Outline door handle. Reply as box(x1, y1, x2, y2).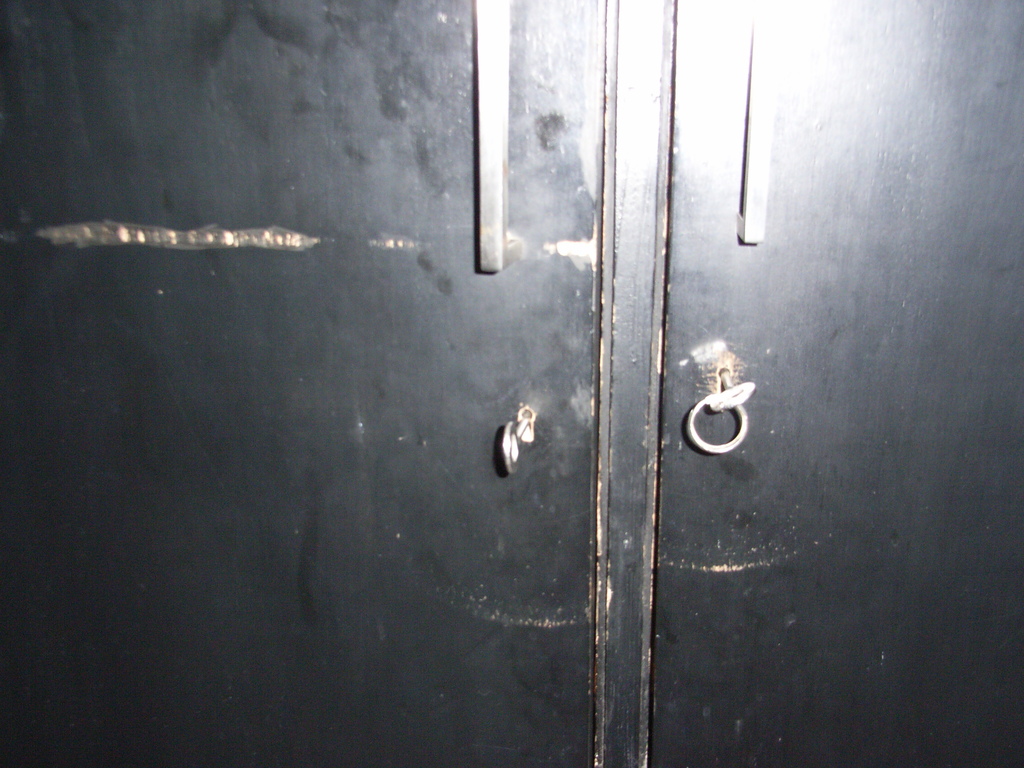
box(735, 0, 784, 248).
